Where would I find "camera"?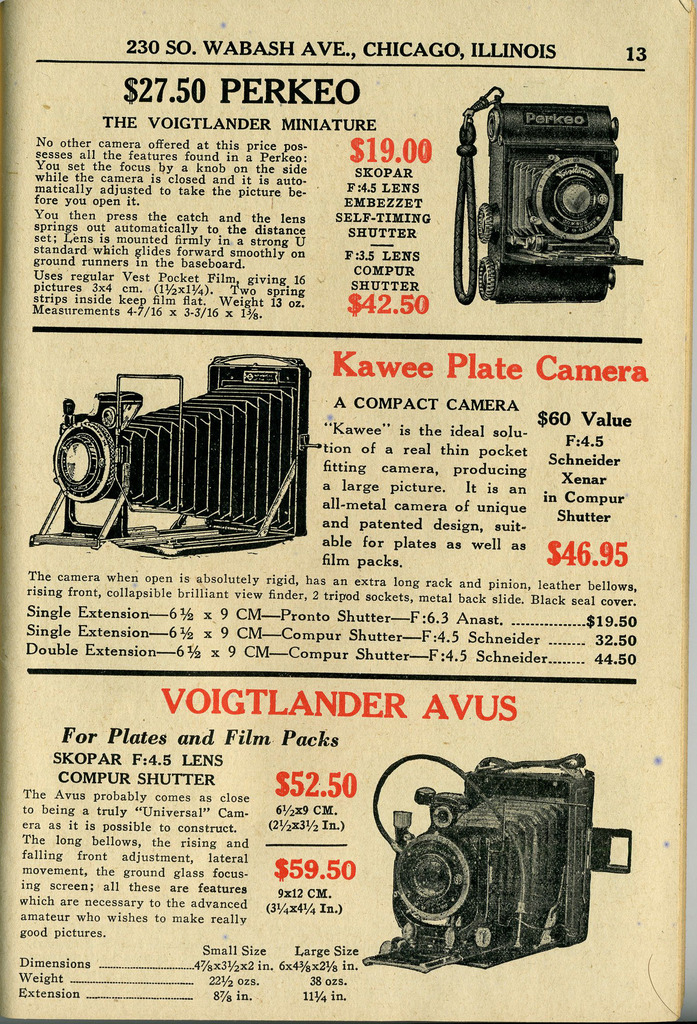
At {"left": 27, "top": 356, "right": 307, "bottom": 564}.
